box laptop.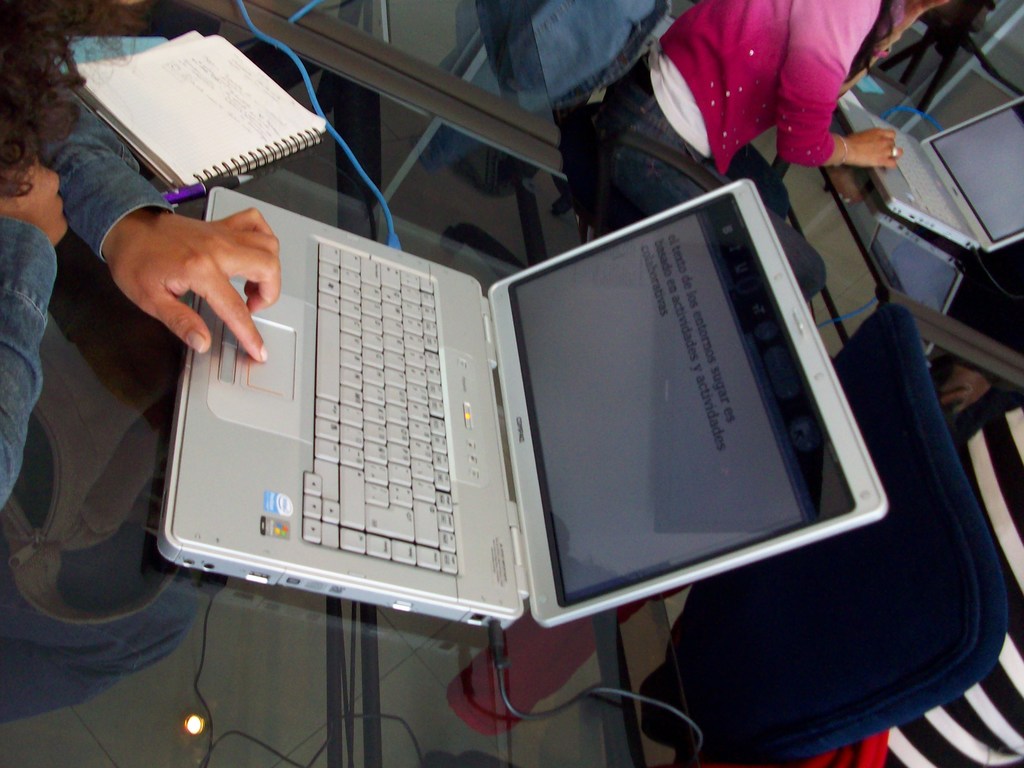
<bbox>840, 99, 1023, 250</bbox>.
